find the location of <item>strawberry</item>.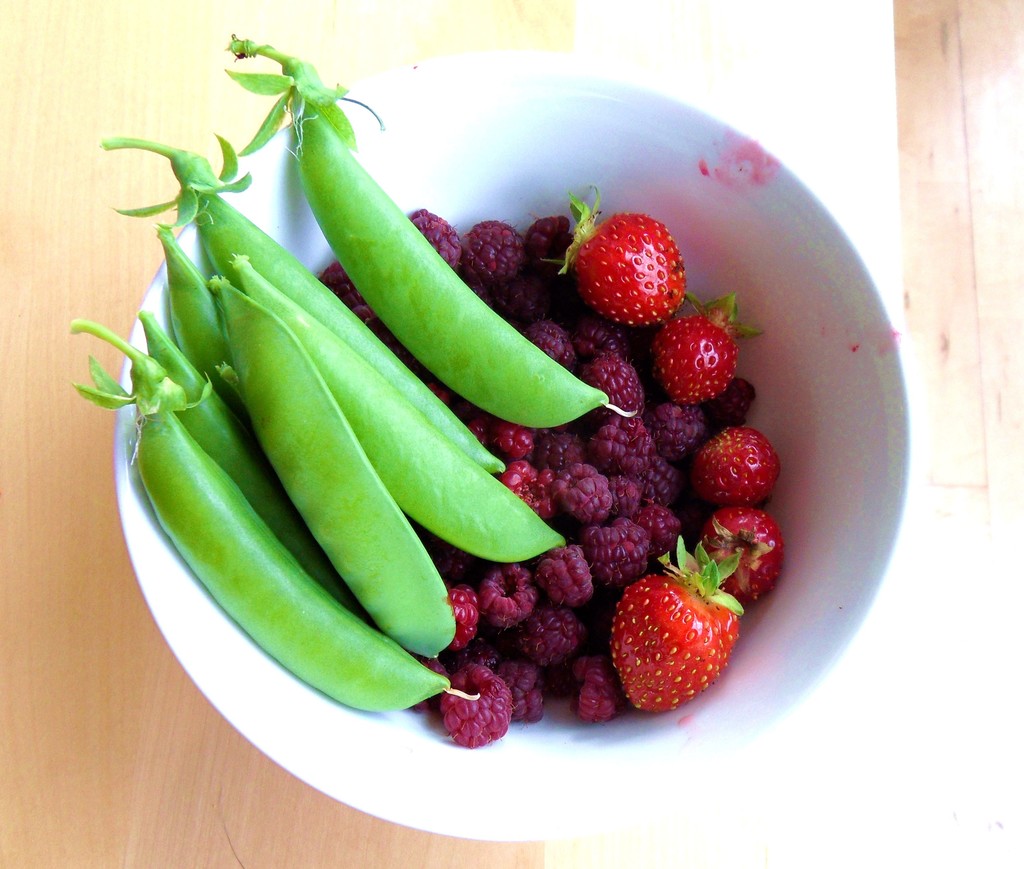
Location: <bbox>556, 181, 691, 325</bbox>.
